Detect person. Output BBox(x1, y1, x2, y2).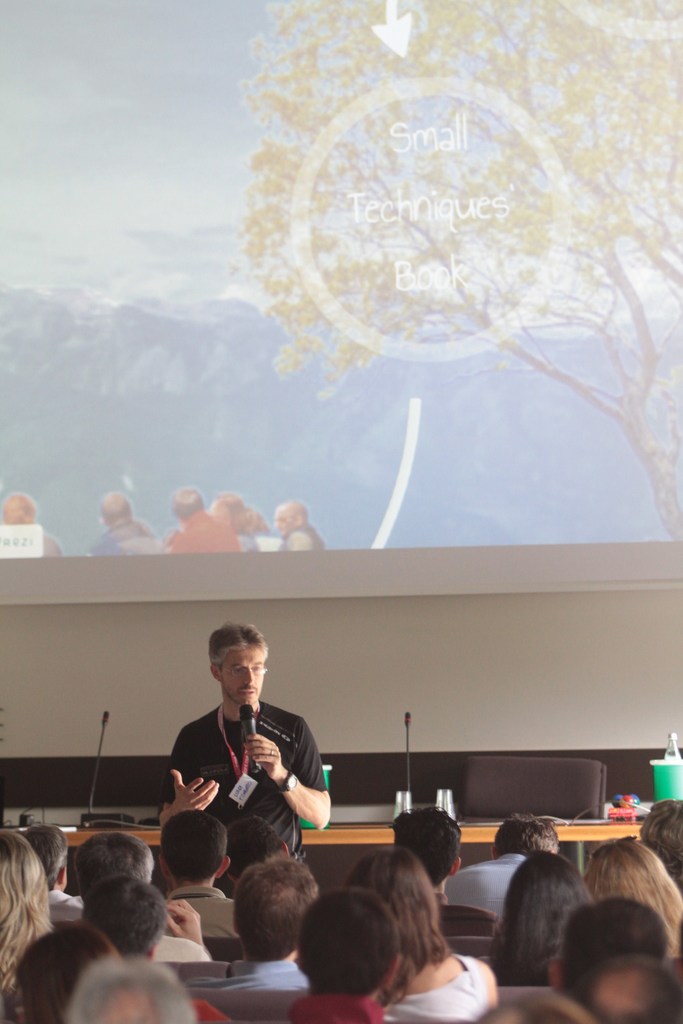
BBox(160, 481, 243, 554).
